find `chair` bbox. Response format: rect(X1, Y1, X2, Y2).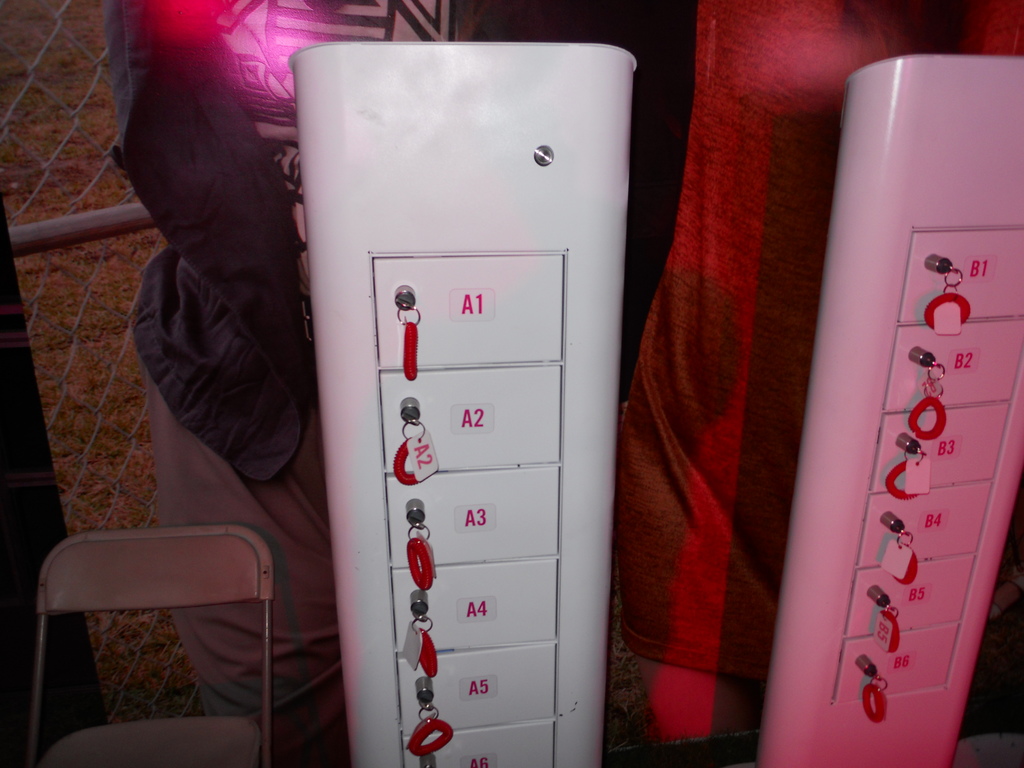
rect(20, 526, 278, 767).
